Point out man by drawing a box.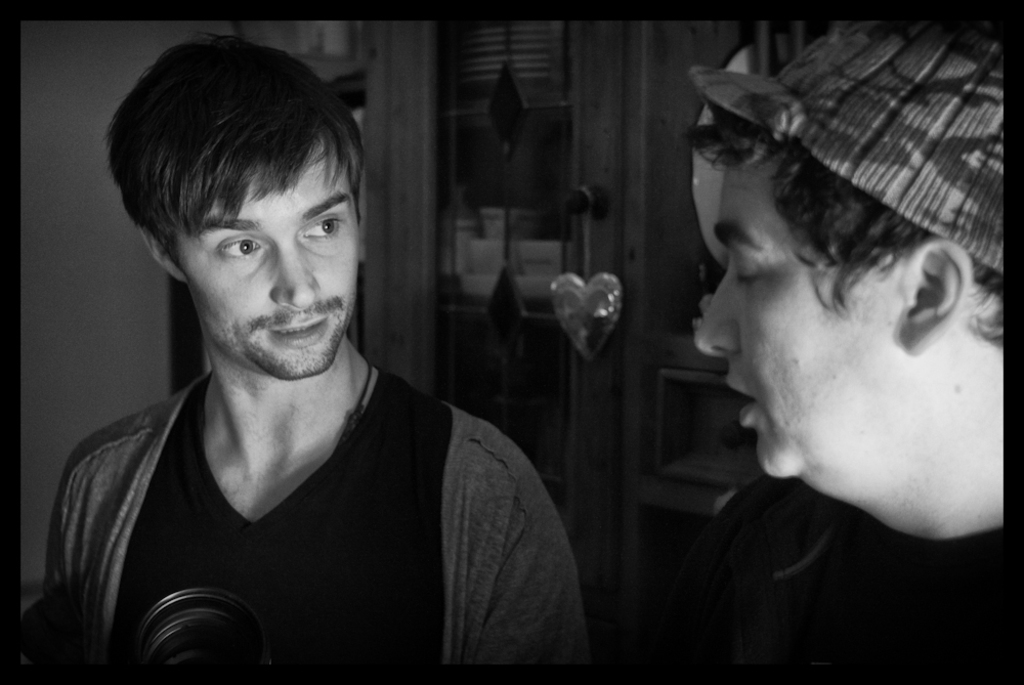
678 14 1015 683.
